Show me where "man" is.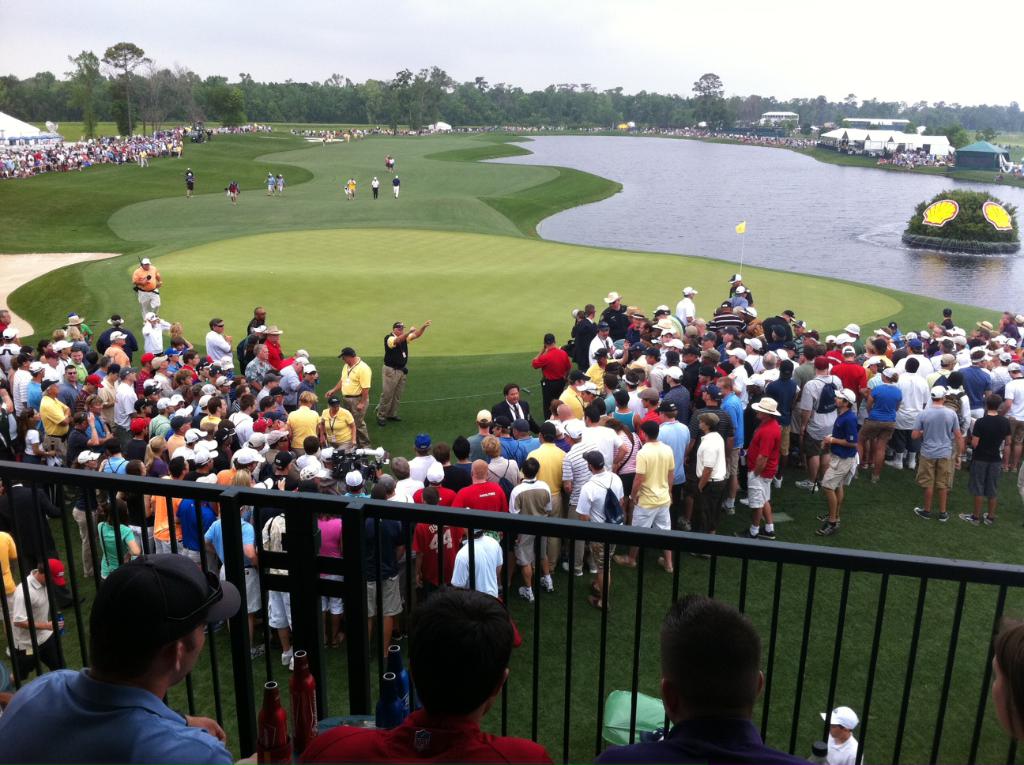
"man" is at (888, 358, 932, 471).
